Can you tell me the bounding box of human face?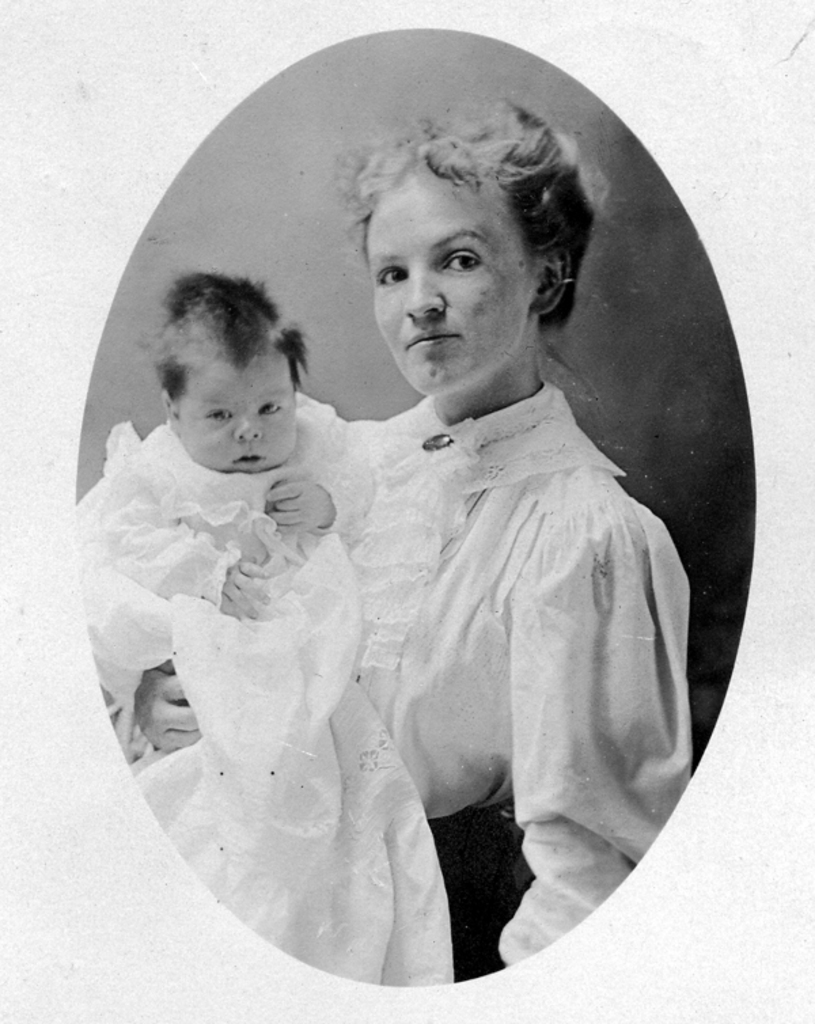
left=181, top=361, right=300, bottom=473.
